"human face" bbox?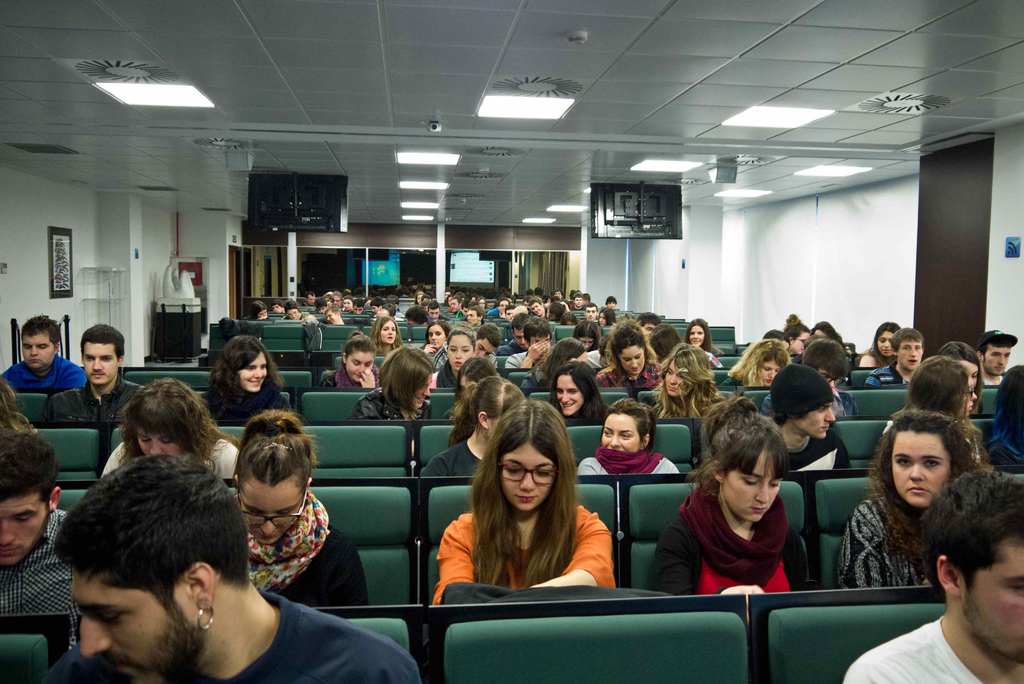
<bbox>620, 344, 644, 378</bbox>
